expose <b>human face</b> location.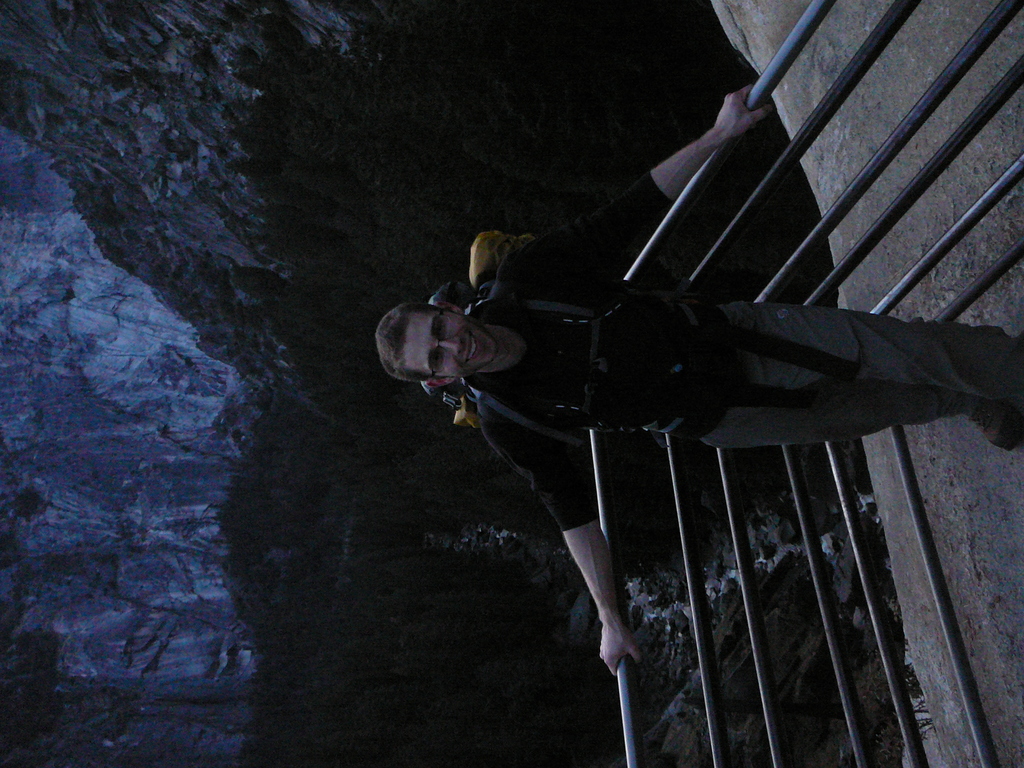
Exposed at l=401, t=310, r=499, b=382.
